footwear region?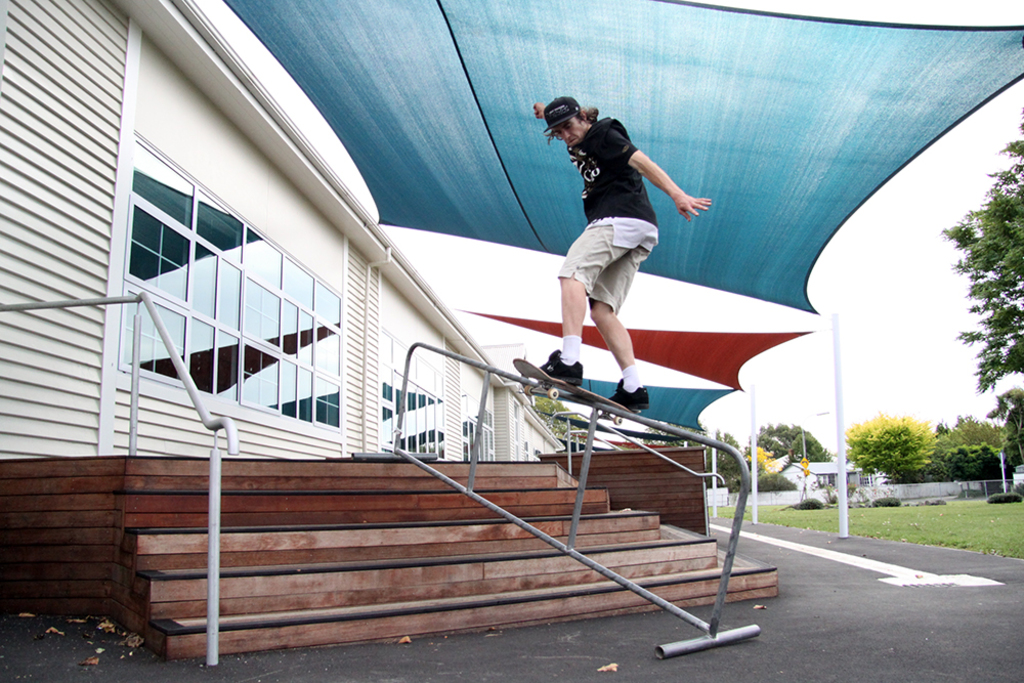
box(608, 375, 651, 410)
